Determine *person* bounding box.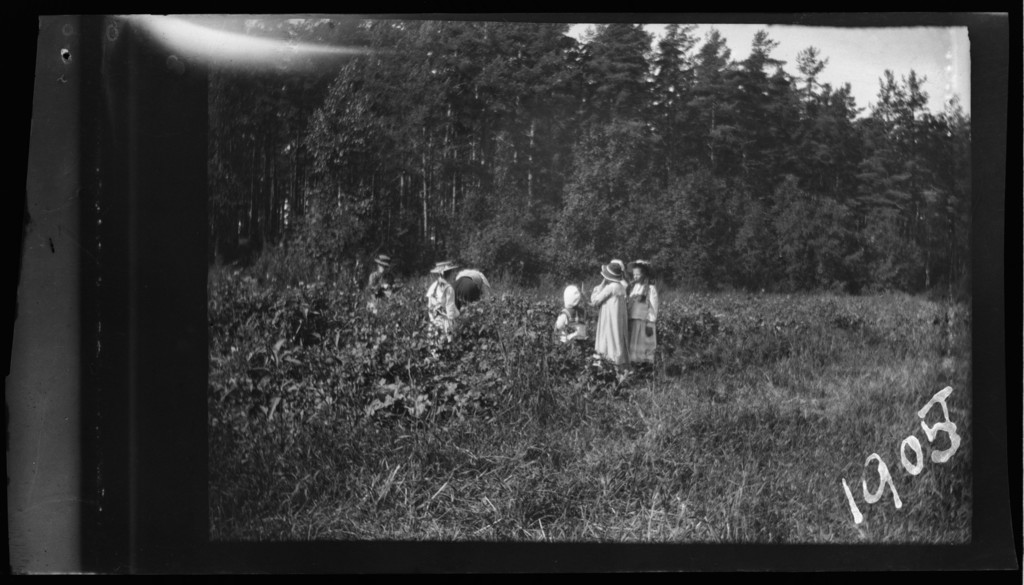
Determined: (453,267,492,309).
